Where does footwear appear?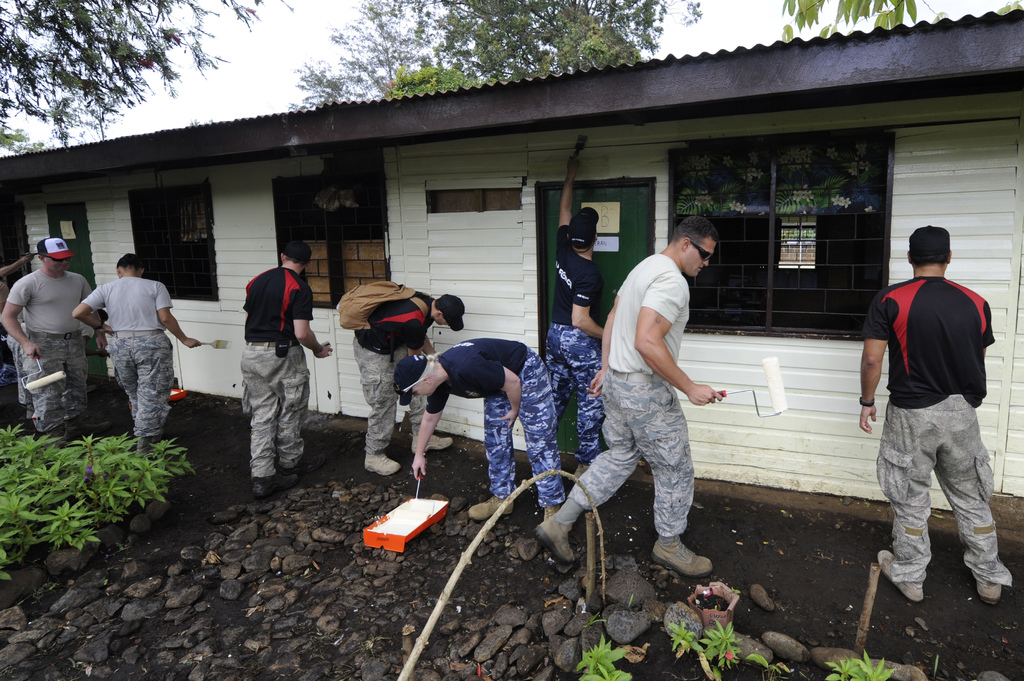
Appears at locate(874, 549, 925, 602).
